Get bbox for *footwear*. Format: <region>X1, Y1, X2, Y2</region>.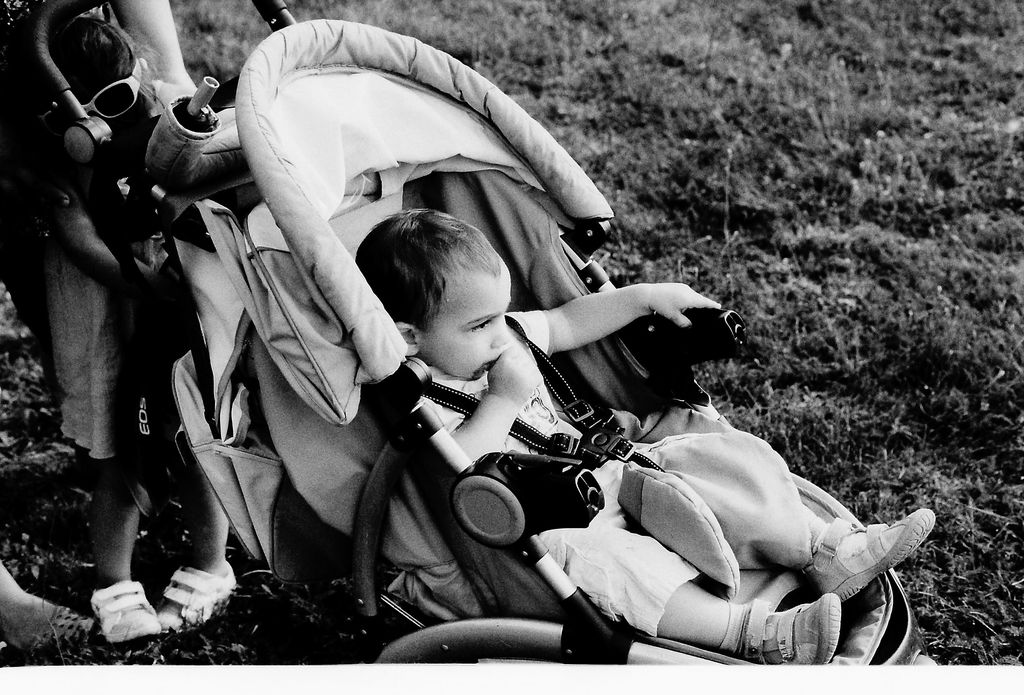
<region>85, 581, 163, 641</region>.
